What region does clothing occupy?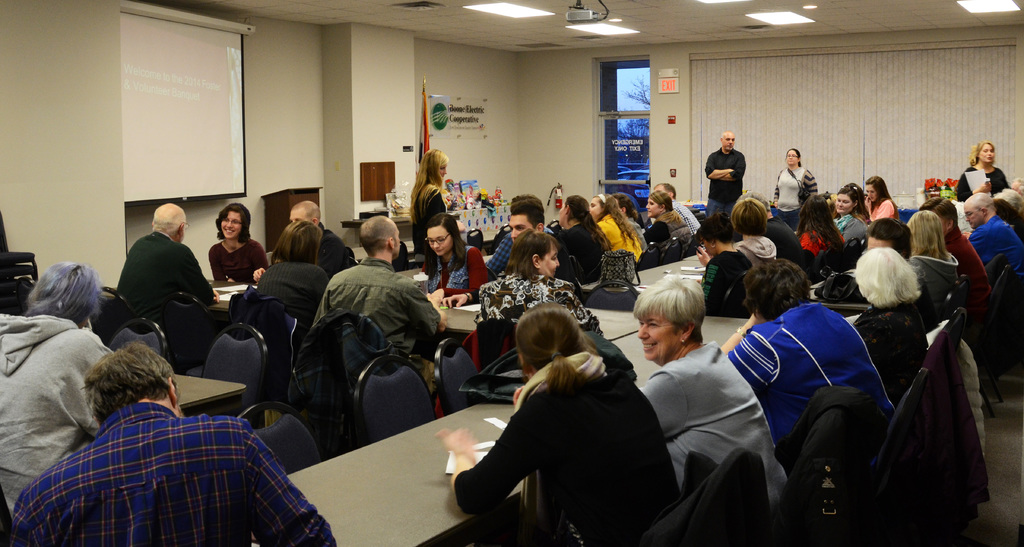
BBox(972, 212, 1023, 274).
